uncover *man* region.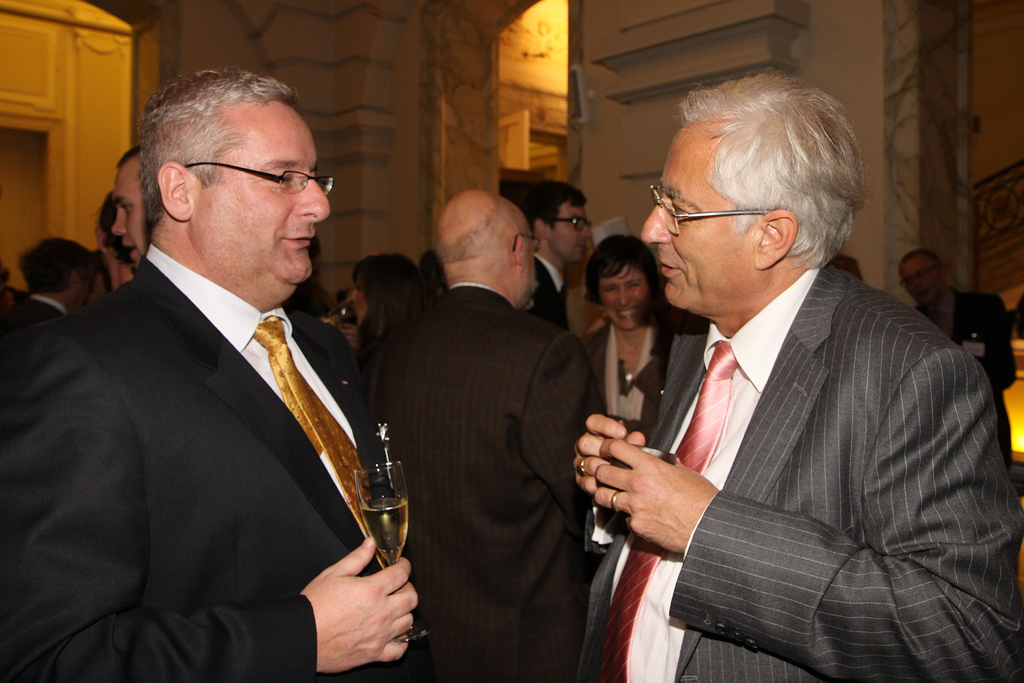
Uncovered: [x1=580, y1=74, x2=1021, y2=680].
